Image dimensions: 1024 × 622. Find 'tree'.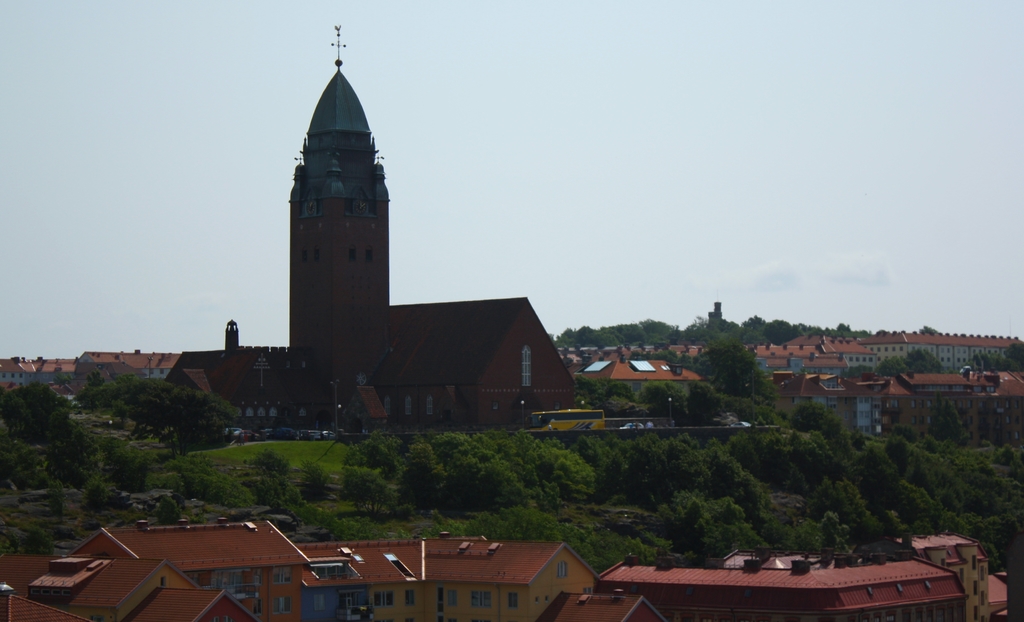
detection(666, 326, 685, 337).
